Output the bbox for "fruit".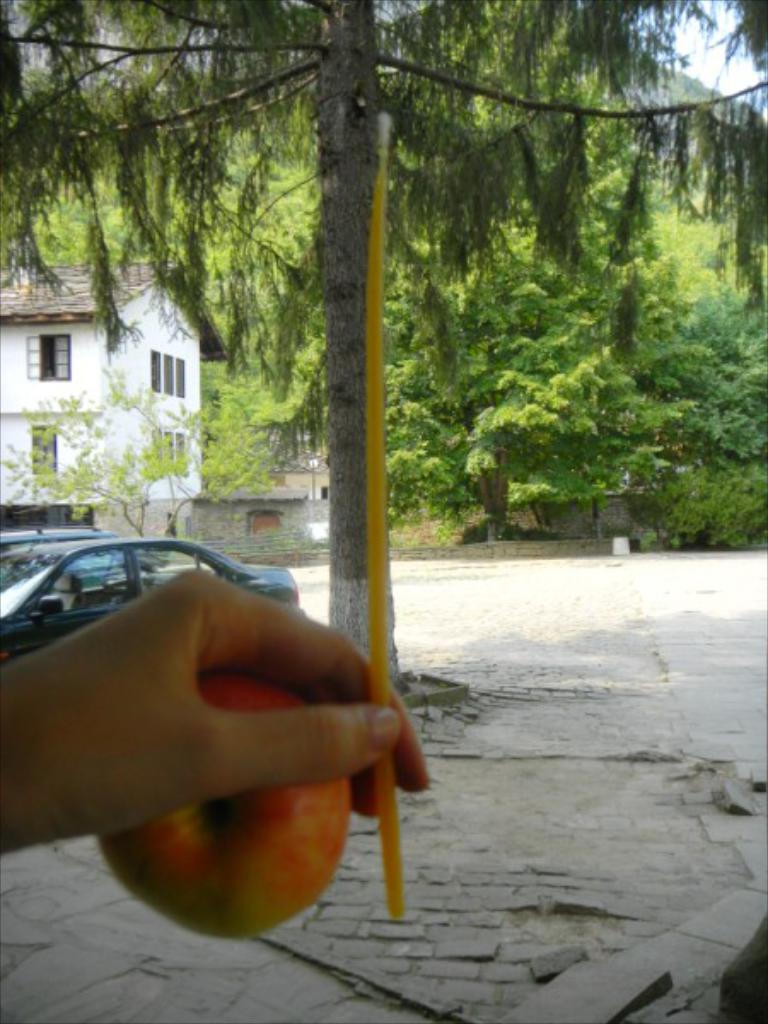
detection(96, 667, 350, 939).
